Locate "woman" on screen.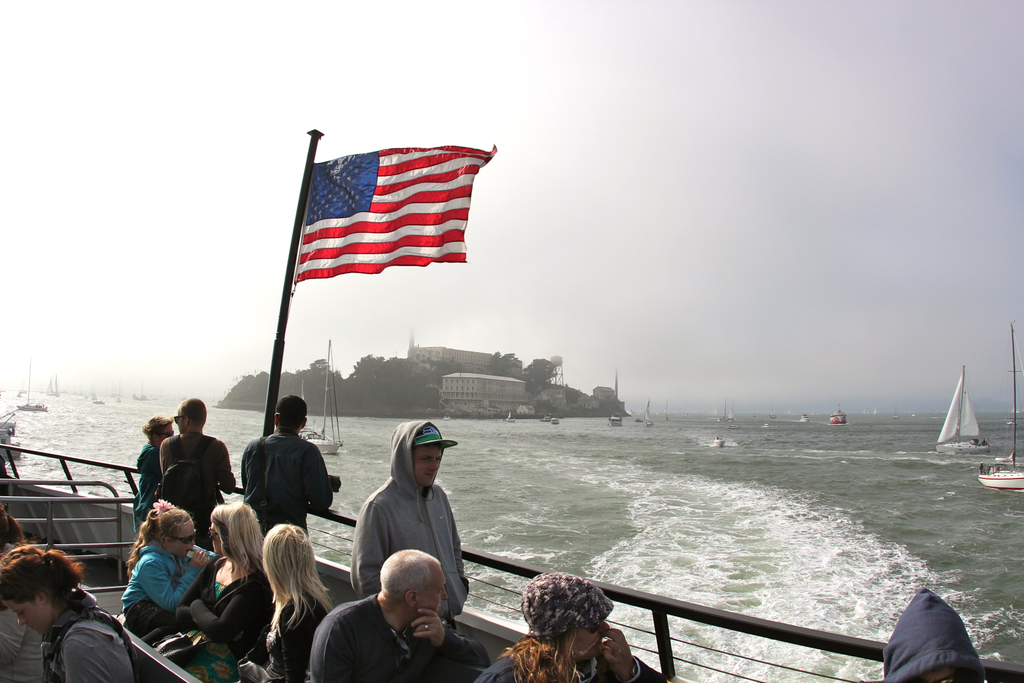
On screen at region(0, 548, 116, 677).
